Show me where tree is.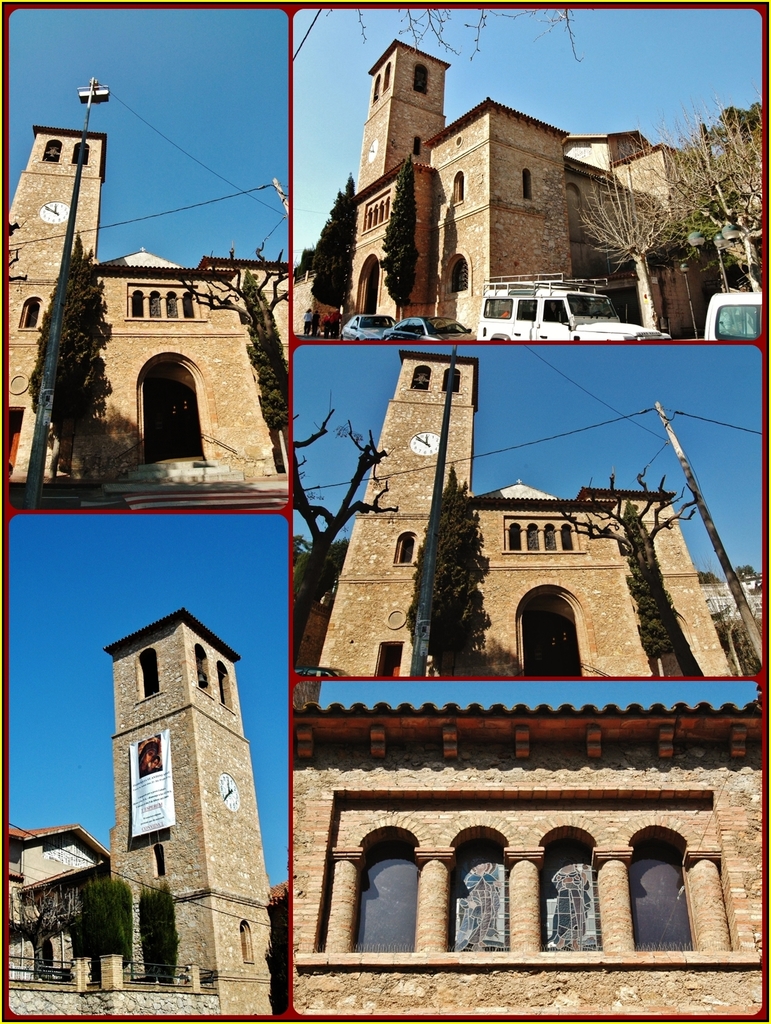
tree is at <box>378,154,424,320</box>.
